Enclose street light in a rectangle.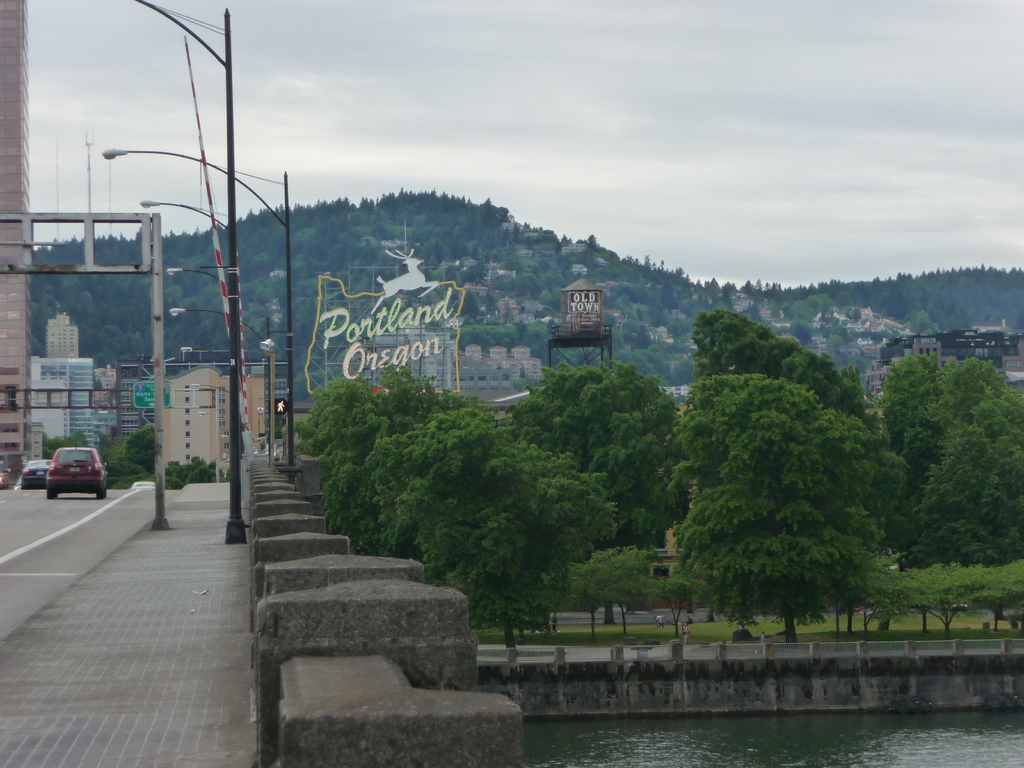
<box>172,305,238,395</box>.
